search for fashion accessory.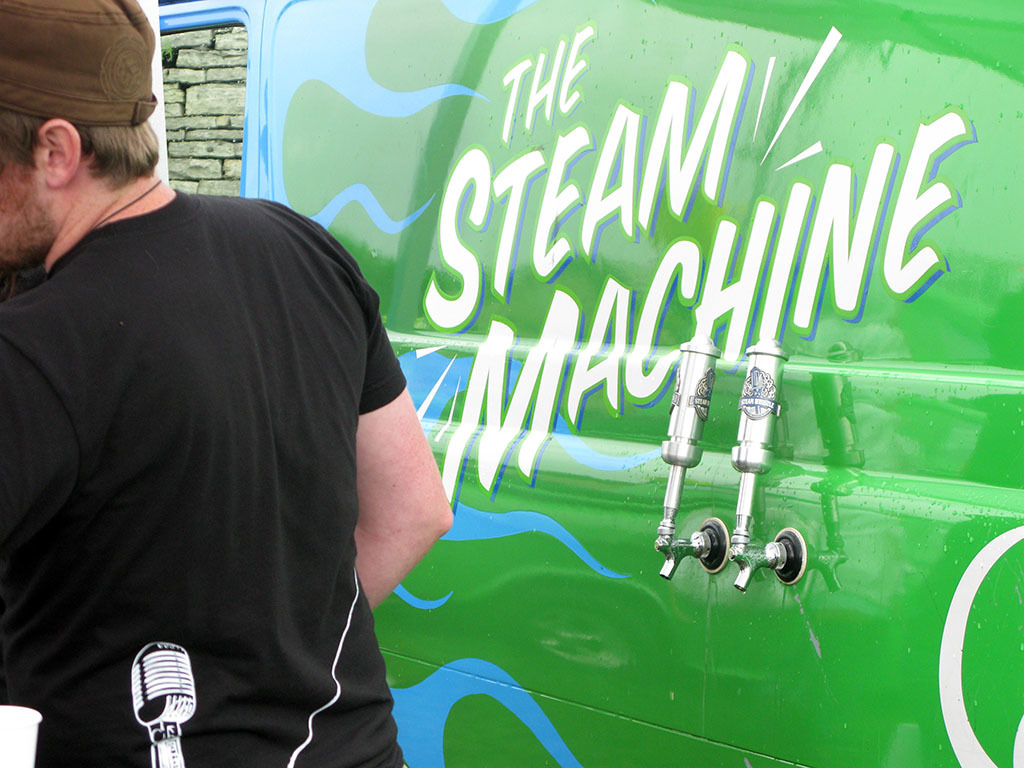
Found at region(0, 0, 162, 121).
